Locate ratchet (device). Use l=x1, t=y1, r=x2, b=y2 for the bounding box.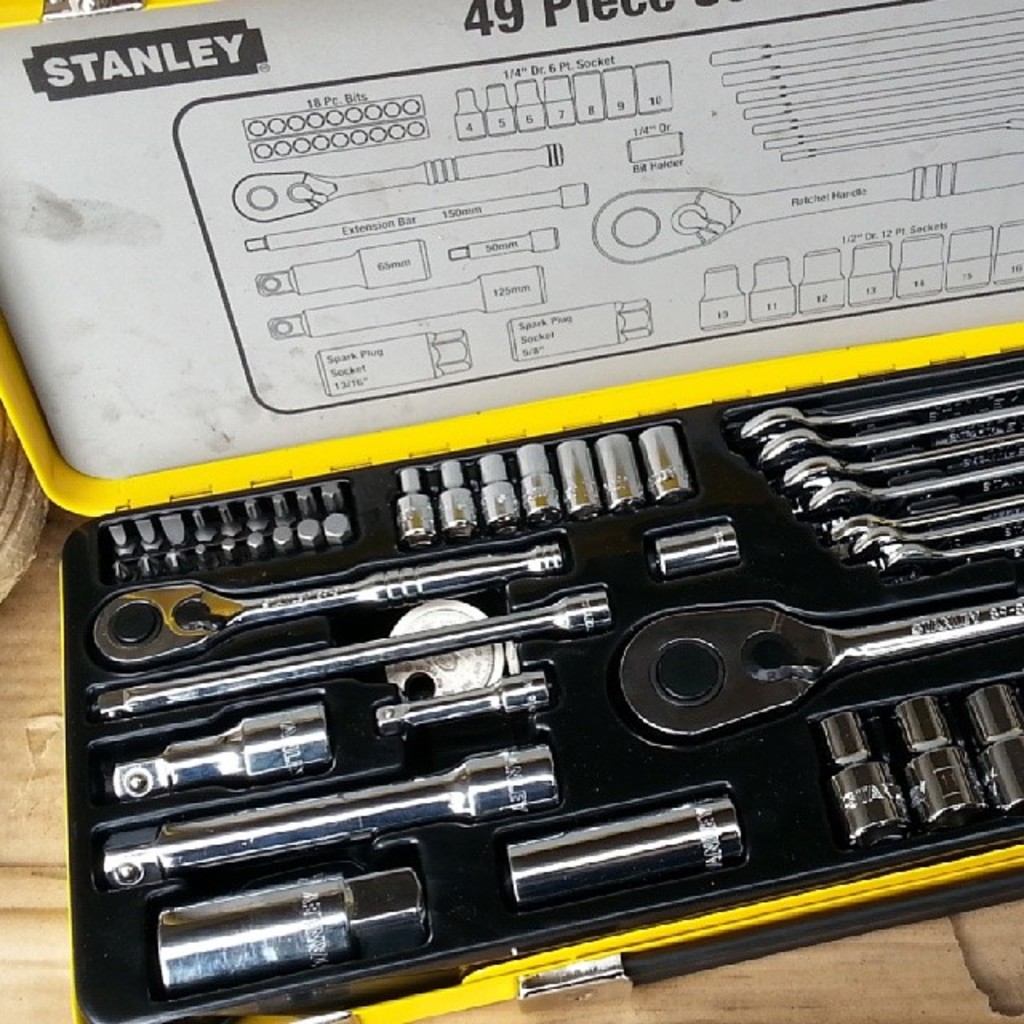
l=504, t=787, r=741, b=909.
